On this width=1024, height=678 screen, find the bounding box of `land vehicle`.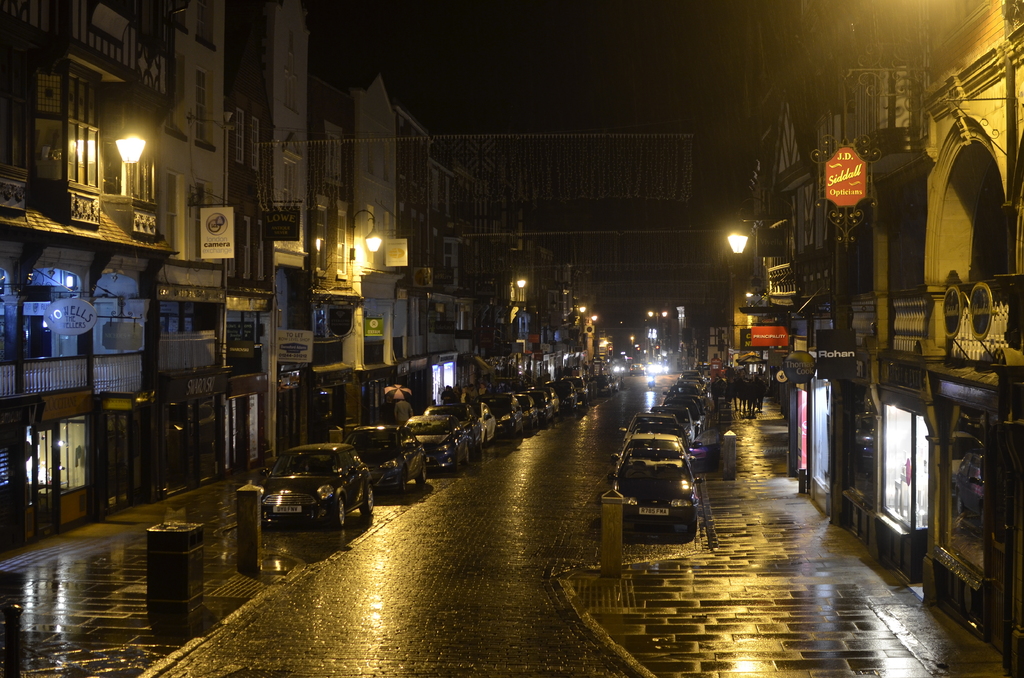
Bounding box: crop(520, 390, 537, 428).
